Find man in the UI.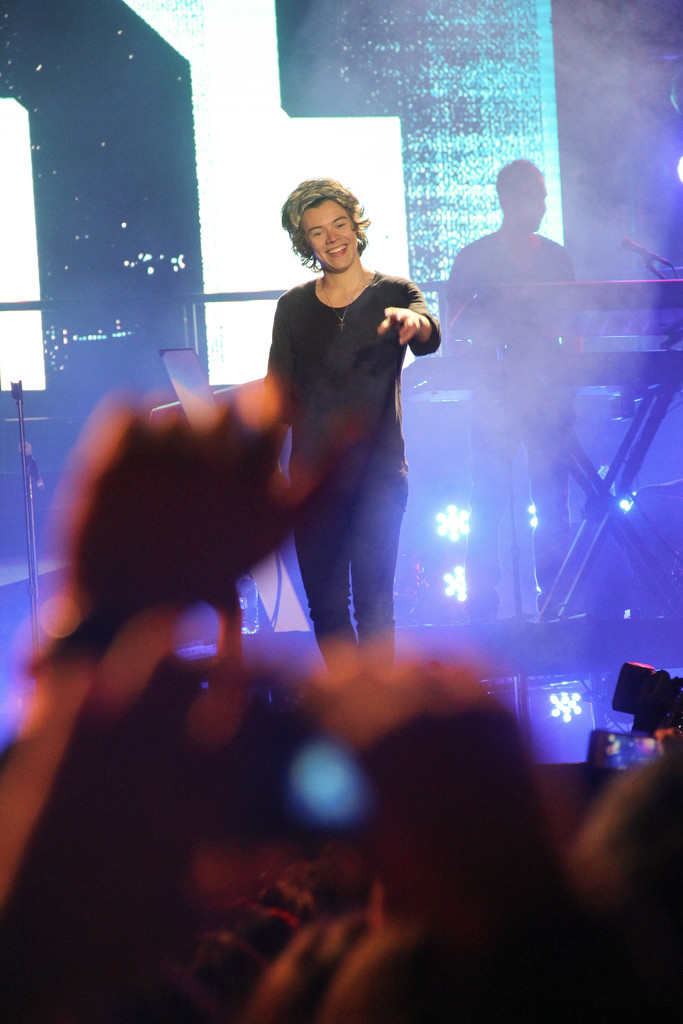
UI element at [252,175,444,685].
